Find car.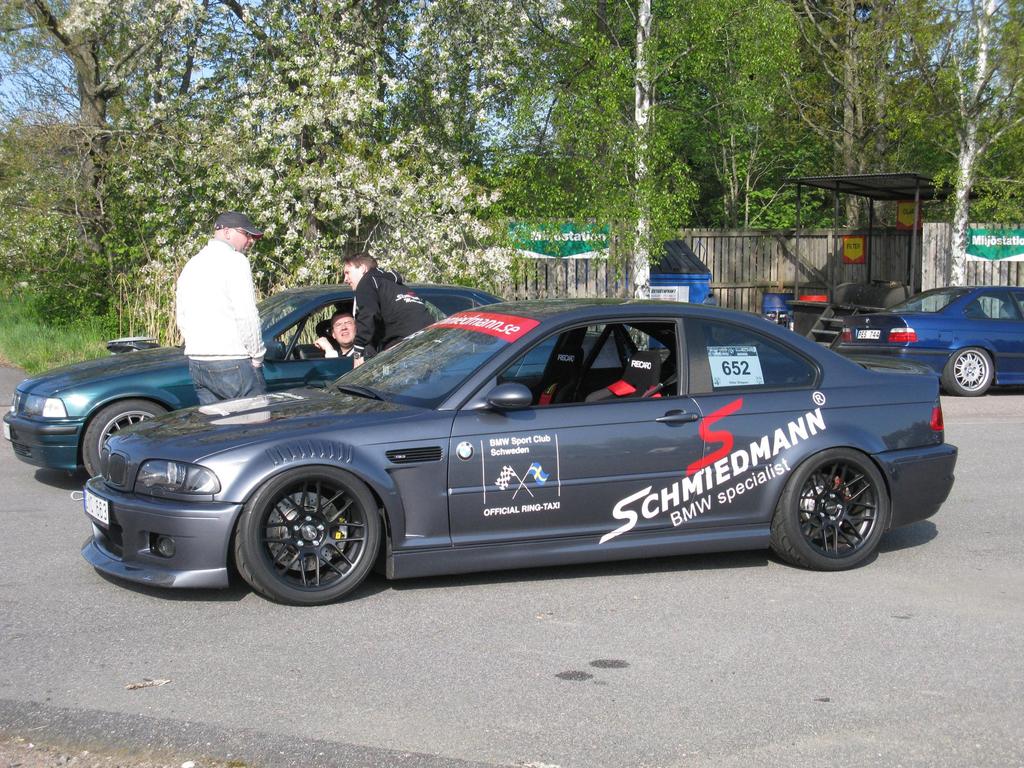
(left=837, top=281, right=1023, bottom=395).
